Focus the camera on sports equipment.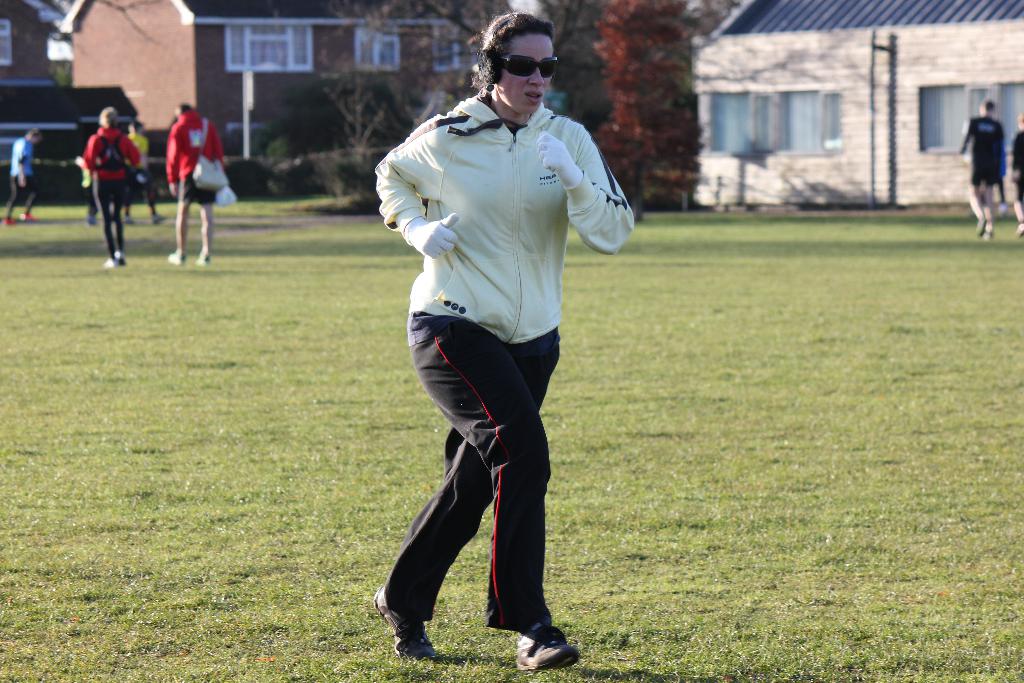
Focus region: <box>1,217,17,226</box>.
